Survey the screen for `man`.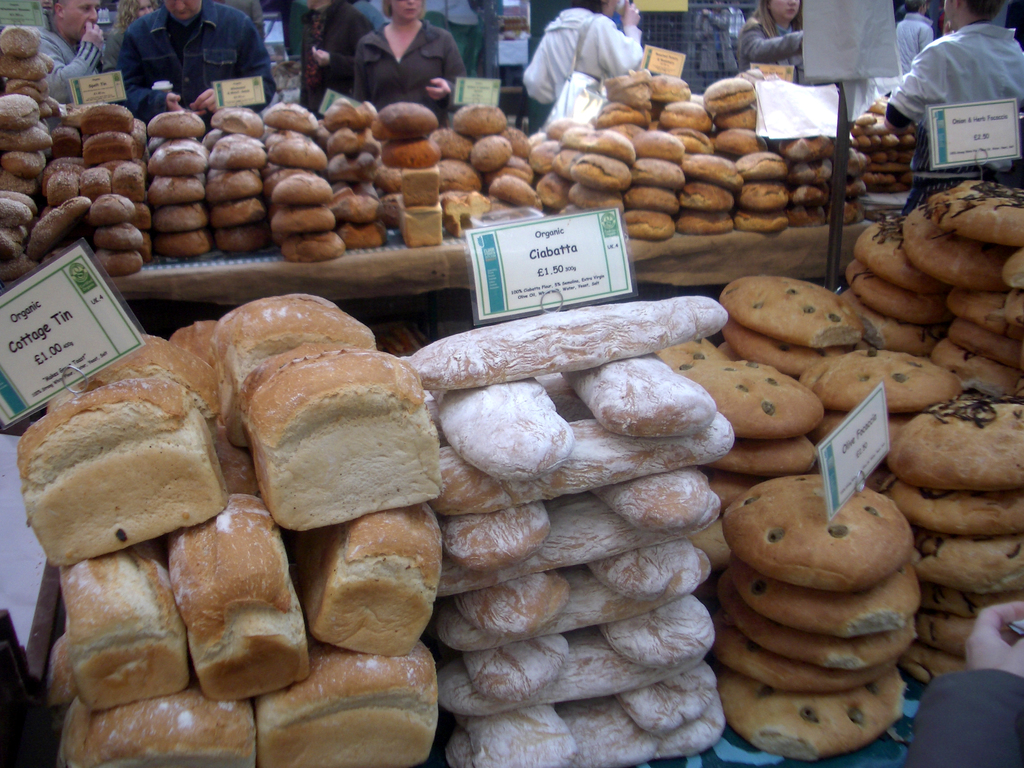
Survey found: region(86, 6, 278, 101).
